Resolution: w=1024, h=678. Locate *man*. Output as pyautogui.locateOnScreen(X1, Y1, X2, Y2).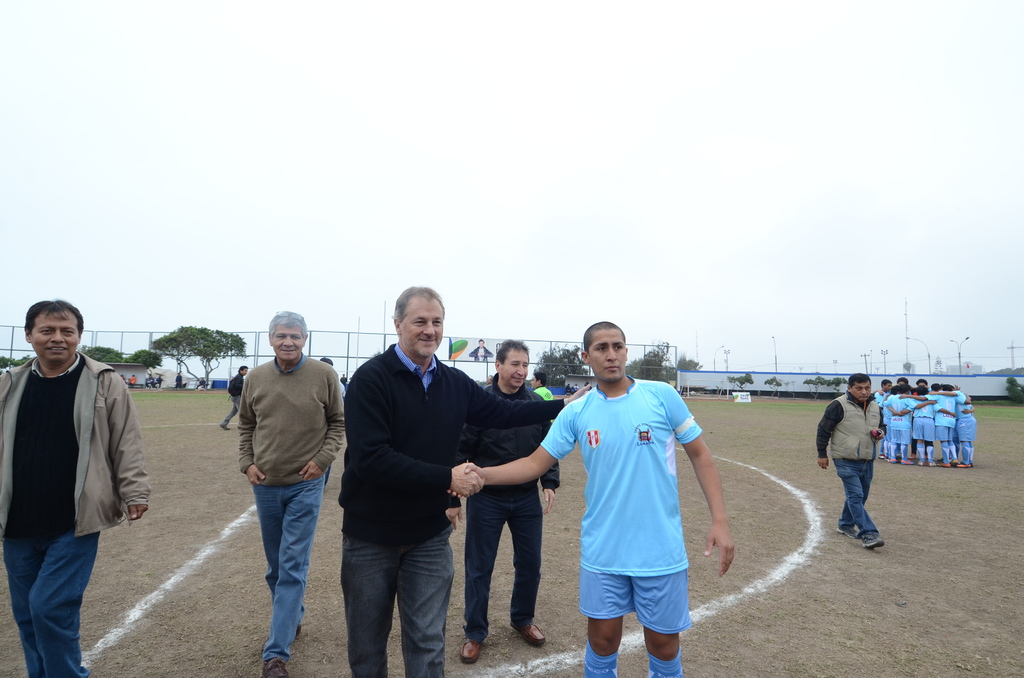
pyautogui.locateOnScreen(127, 375, 135, 386).
